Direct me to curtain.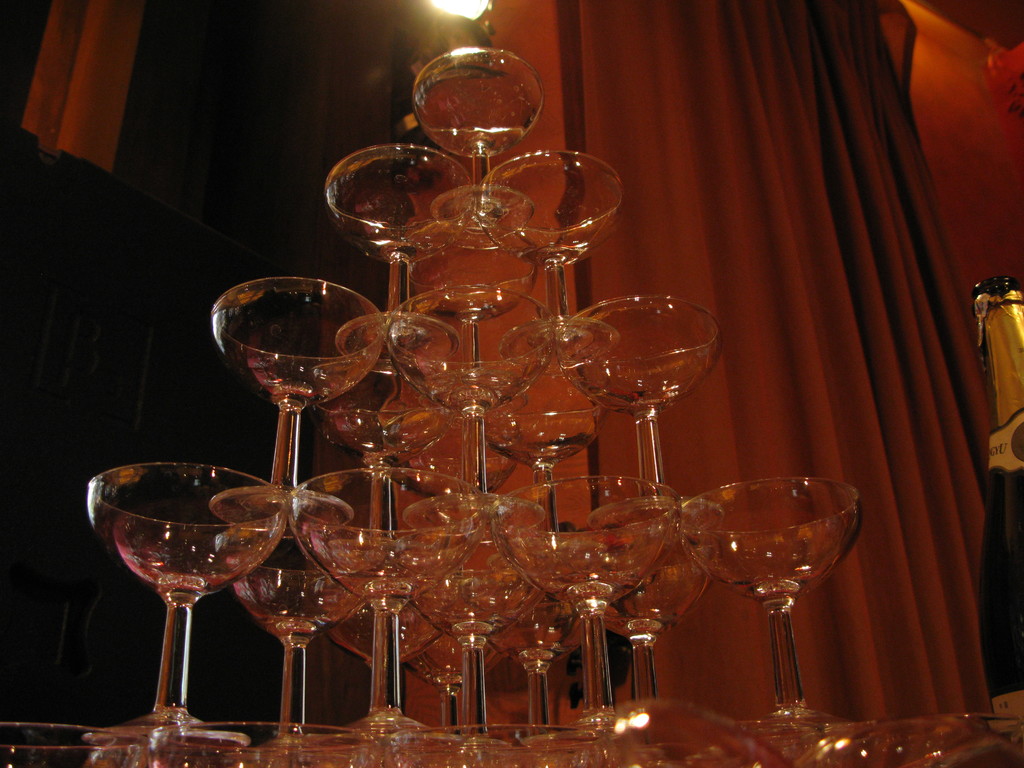
Direction: x1=580, y1=3, x2=996, y2=721.
